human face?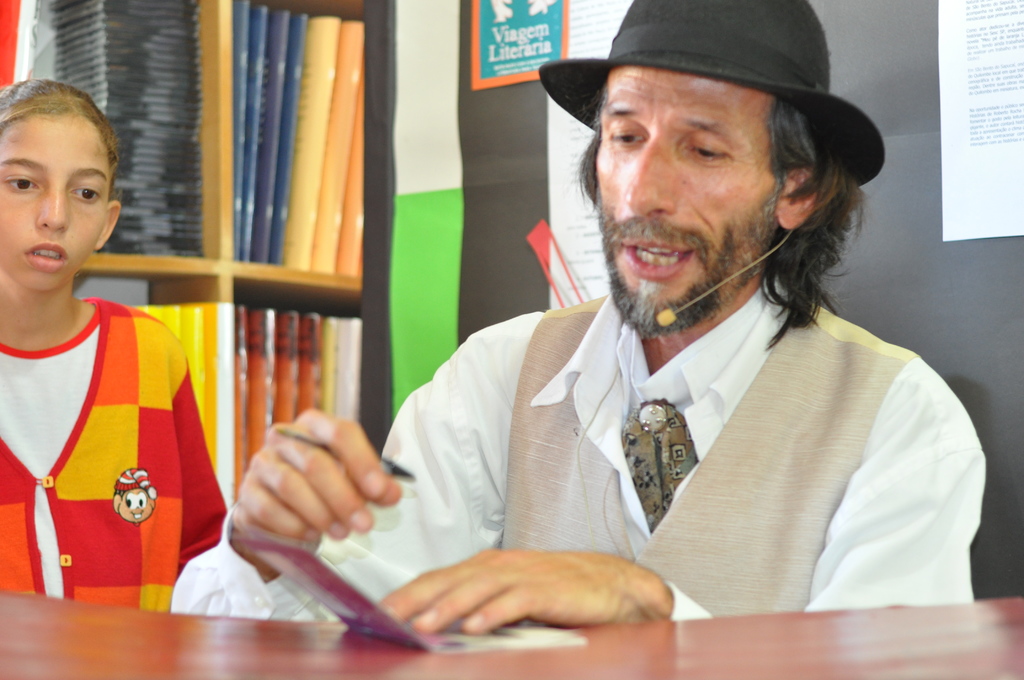
(x1=0, y1=118, x2=109, y2=293)
